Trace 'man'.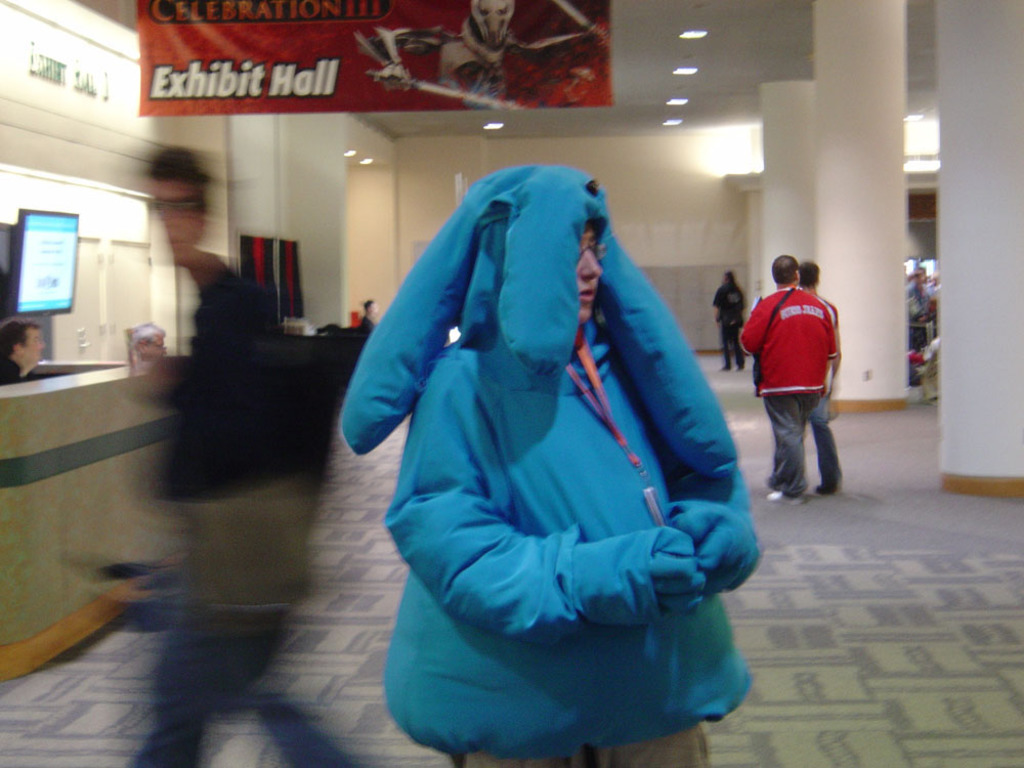
Traced to bbox(730, 245, 837, 494).
